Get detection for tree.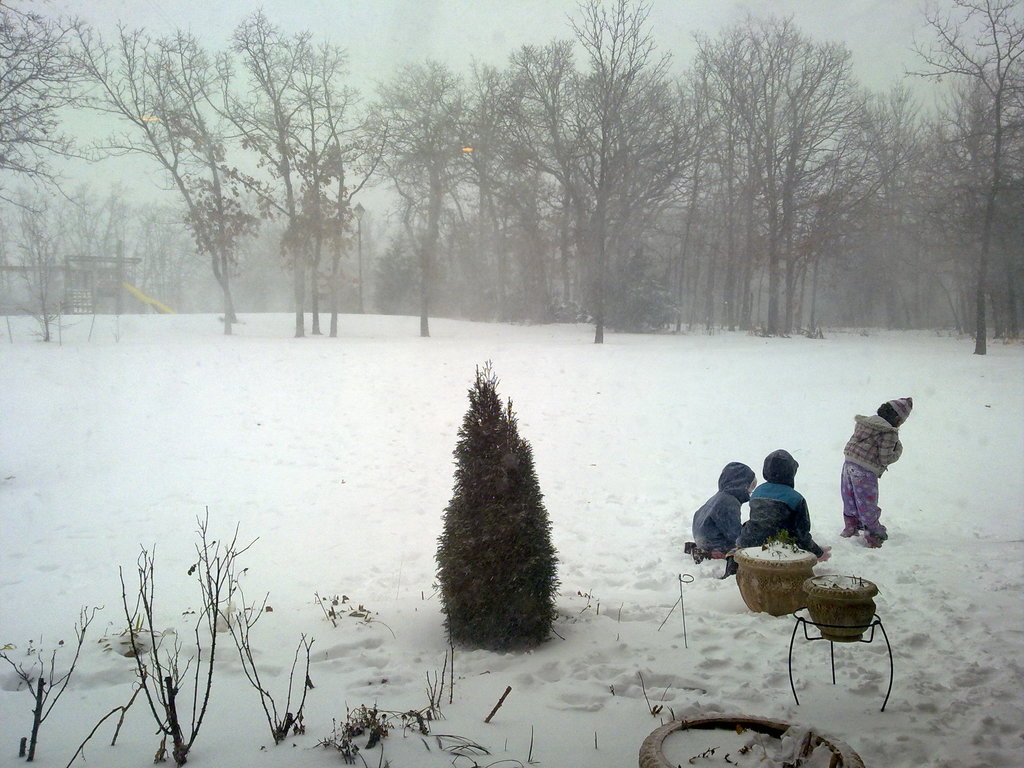
Detection: box=[208, 6, 364, 337].
